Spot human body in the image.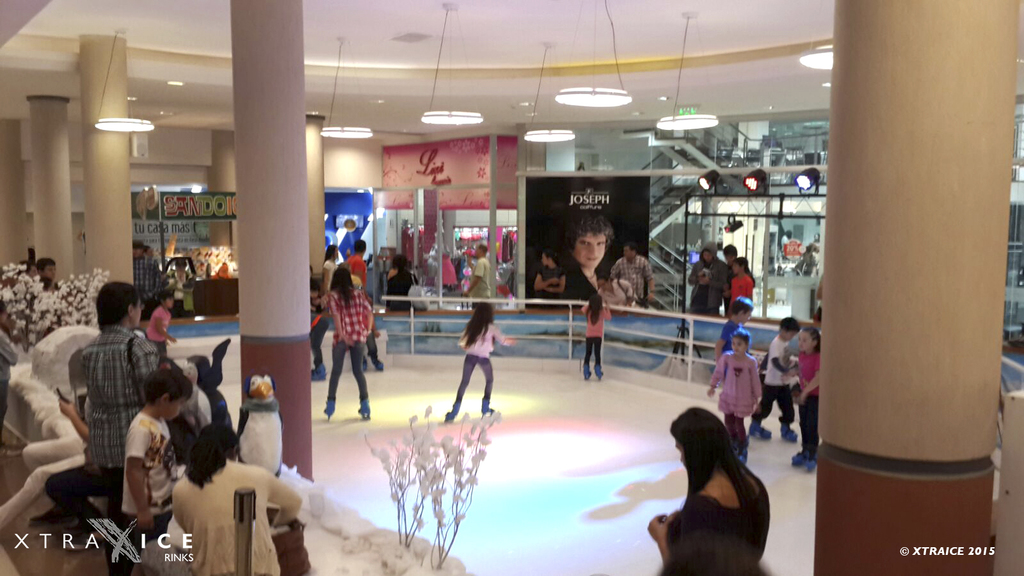
human body found at x1=596 y1=280 x2=636 y2=309.
